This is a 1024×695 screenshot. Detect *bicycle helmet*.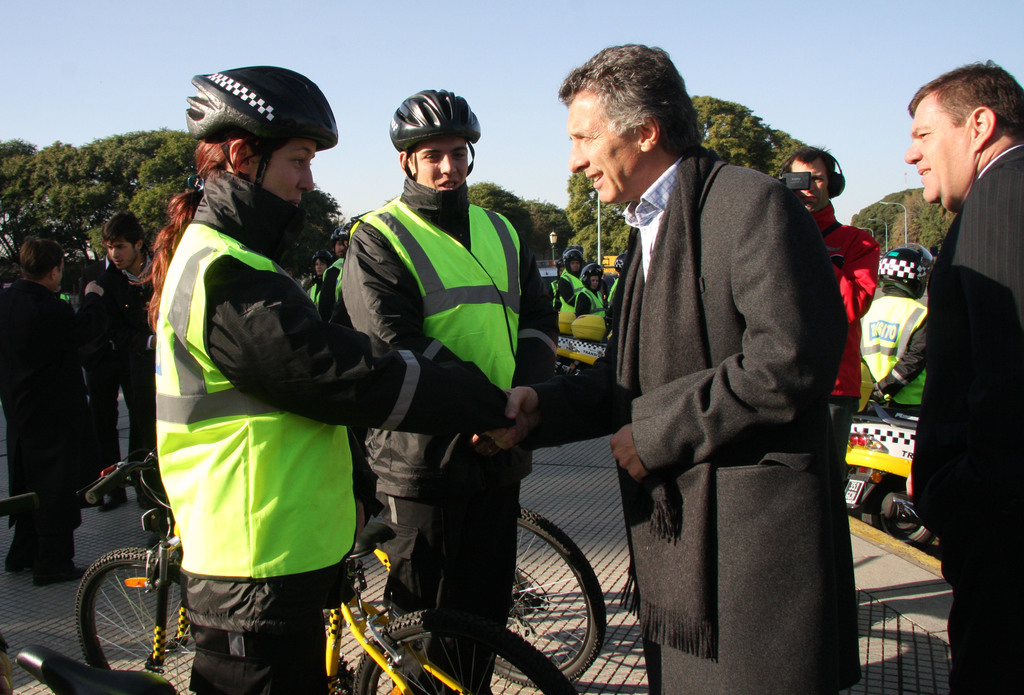
region(389, 83, 486, 183).
